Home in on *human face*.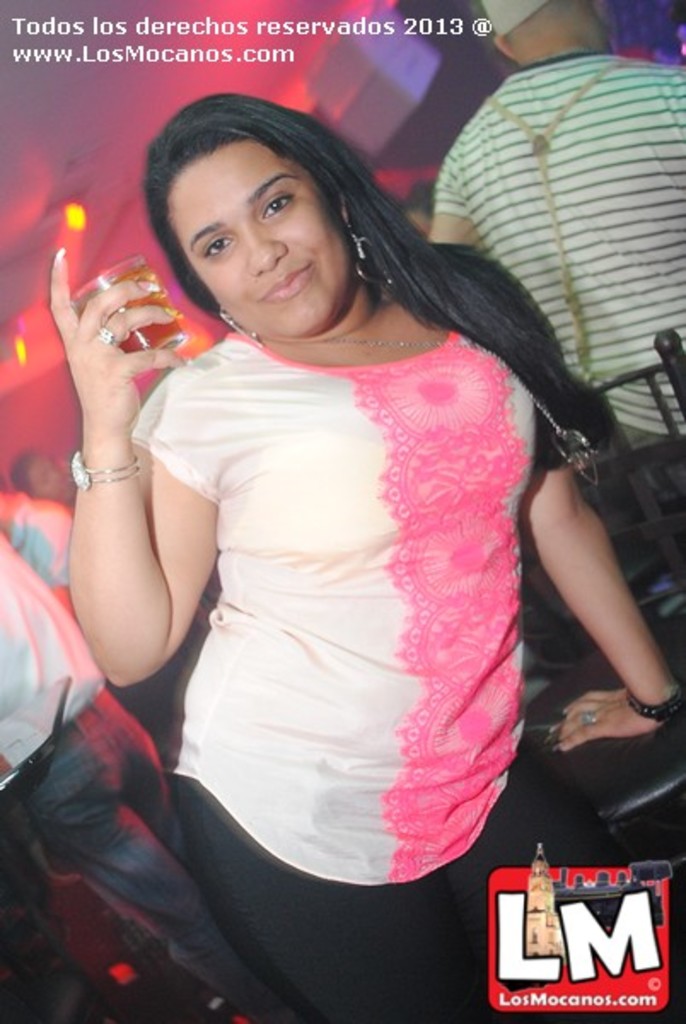
Homed in at {"left": 169, "top": 137, "right": 353, "bottom": 341}.
